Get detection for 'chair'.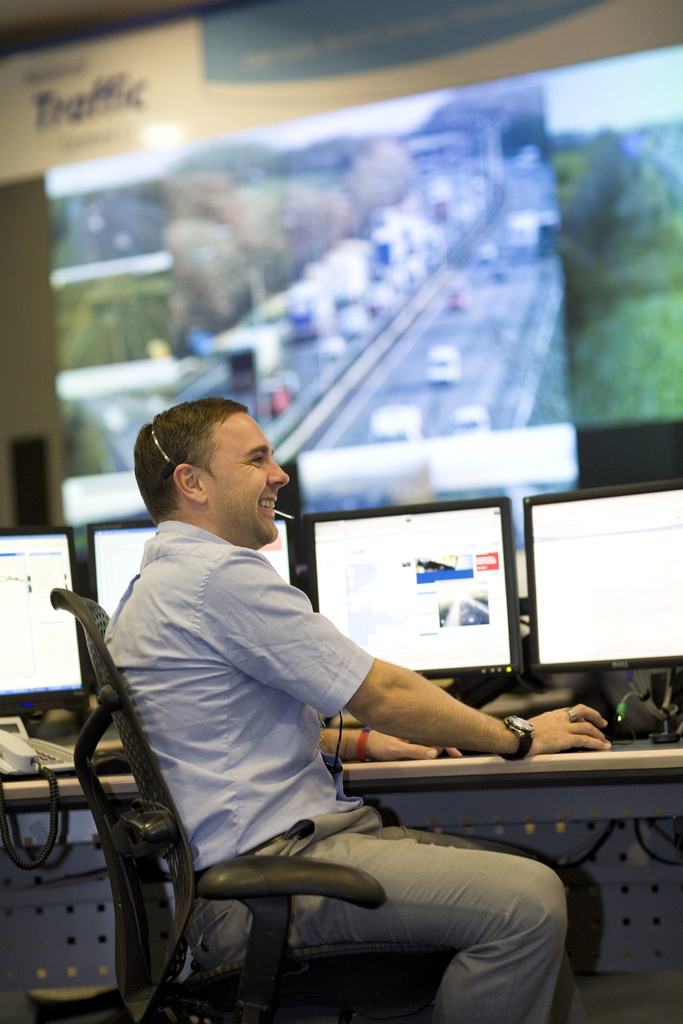
Detection: pyautogui.locateOnScreen(52, 581, 460, 1022).
